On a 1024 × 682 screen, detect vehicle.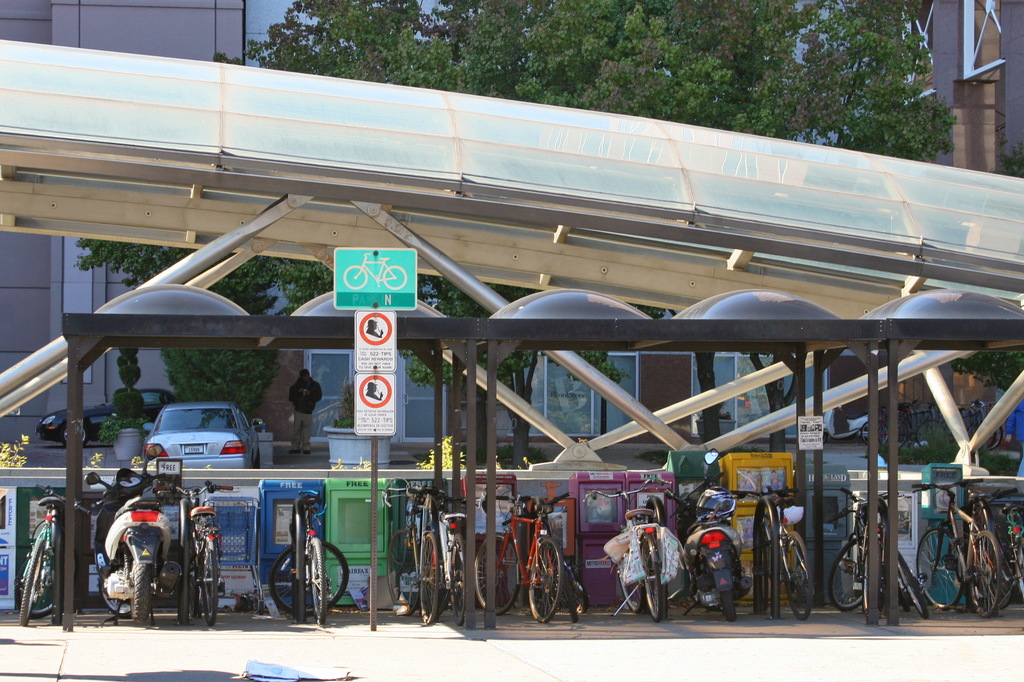
BBox(79, 468, 191, 633).
